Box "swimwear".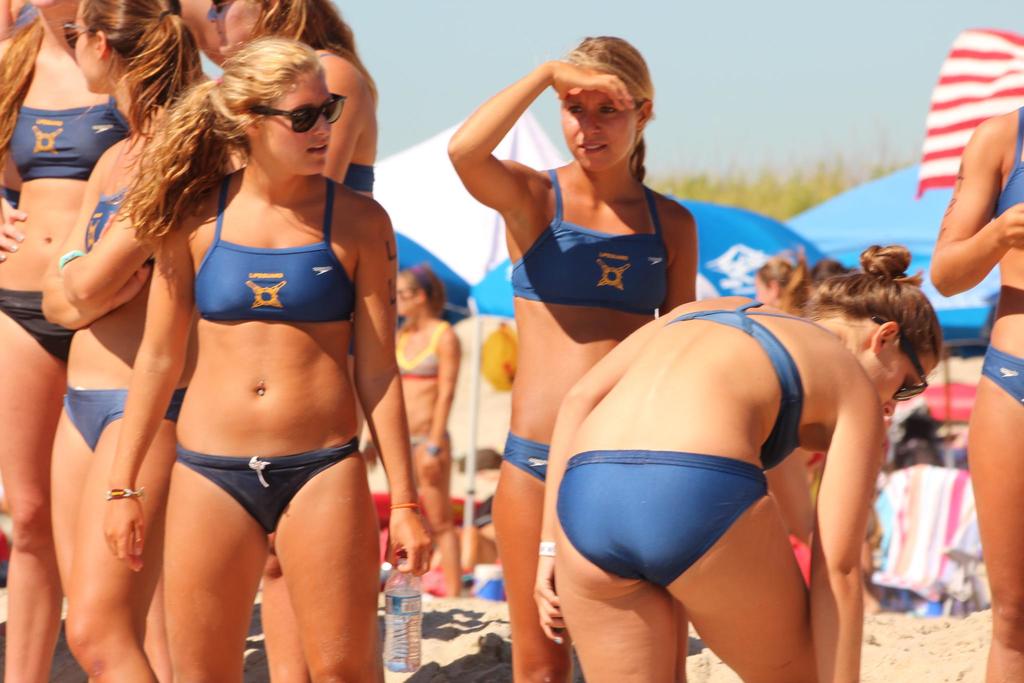
385,321,445,383.
